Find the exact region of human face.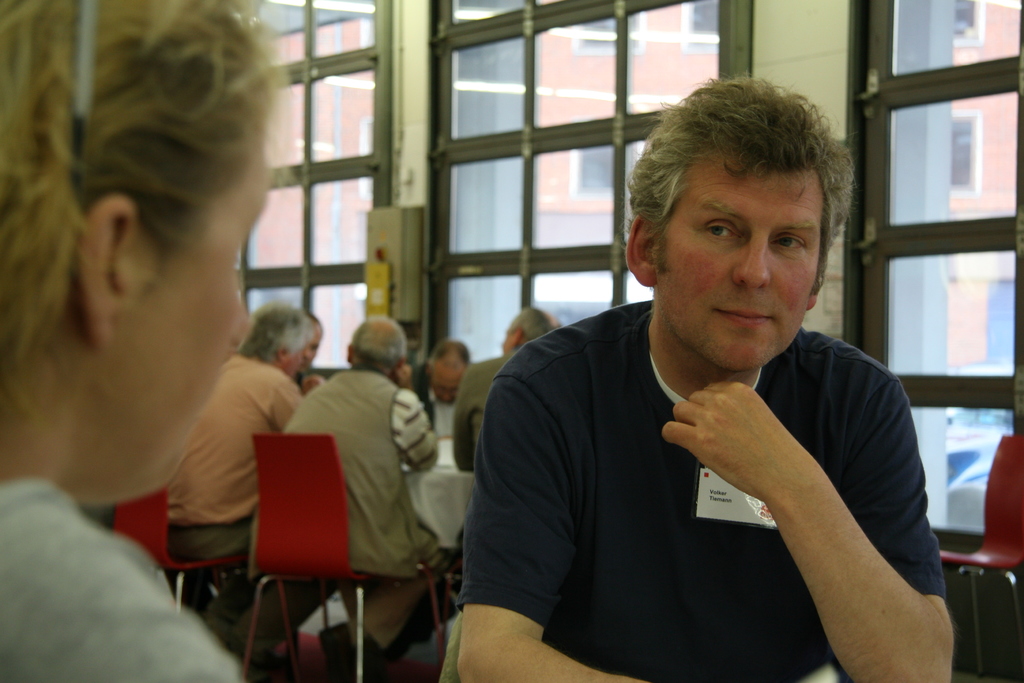
Exact region: {"left": 660, "top": 168, "right": 826, "bottom": 370}.
